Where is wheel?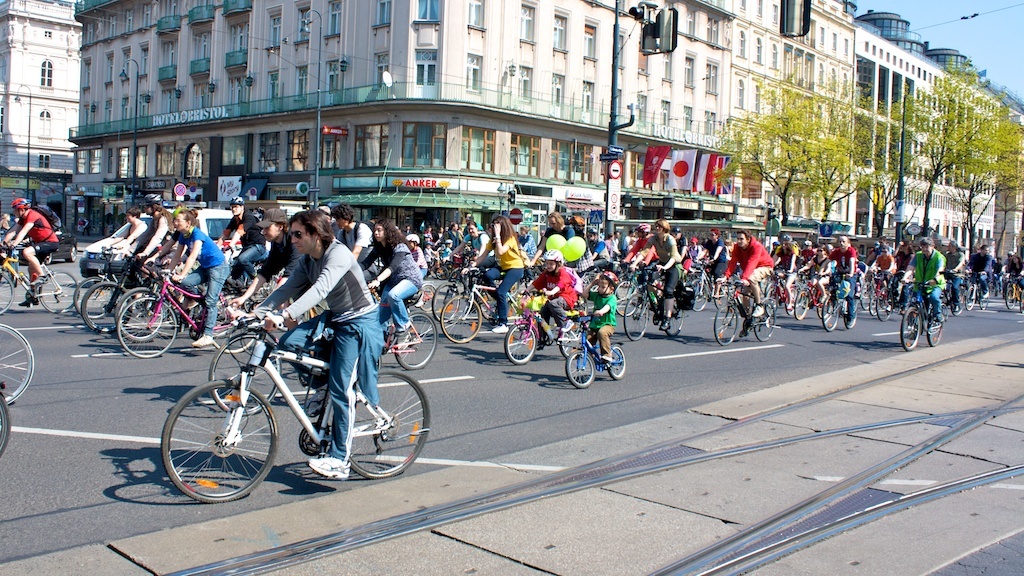
(952,296,964,318).
